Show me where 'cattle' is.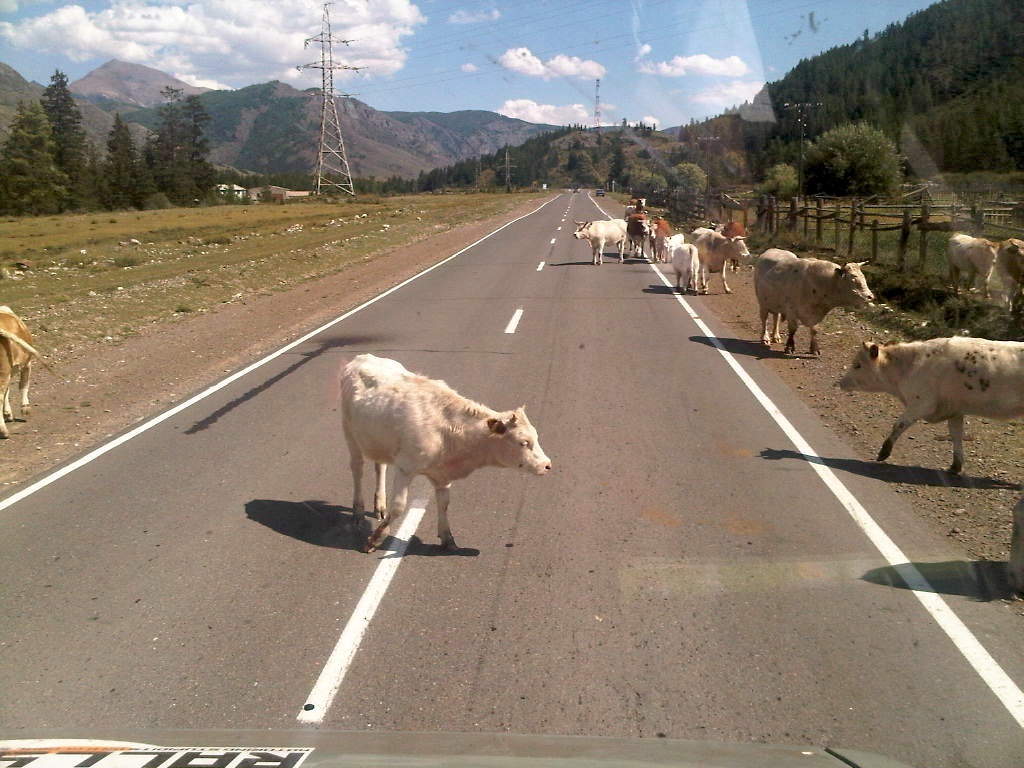
'cattle' is at <box>644,215,668,261</box>.
